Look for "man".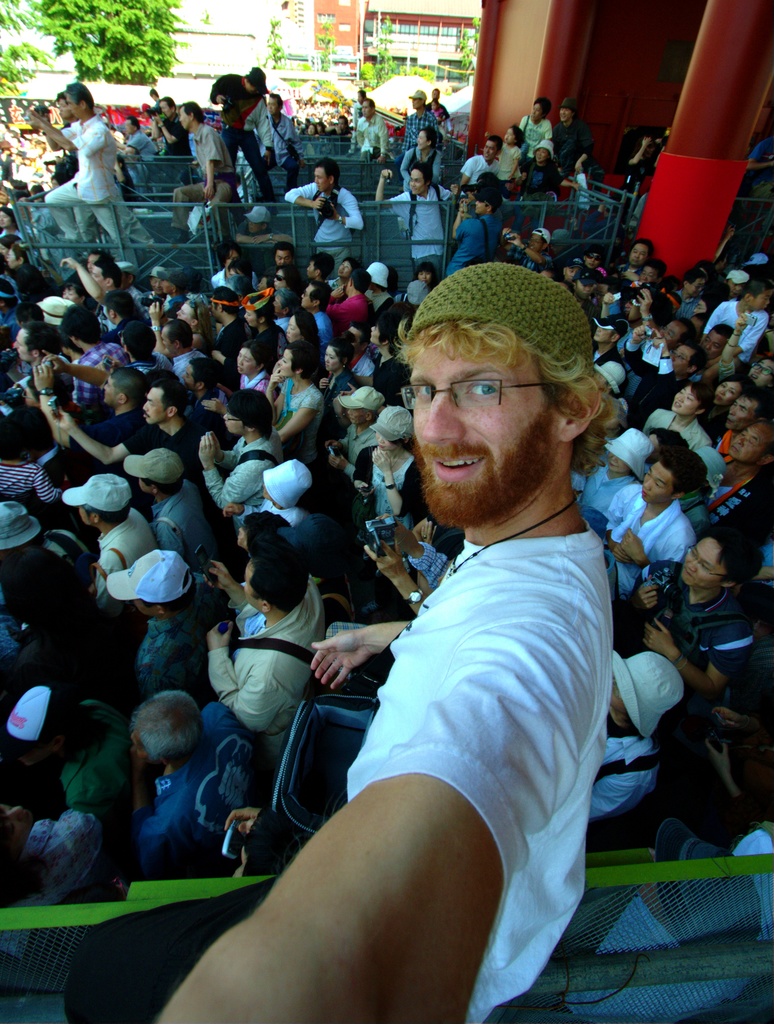
Found: locate(455, 138, 509, 191).
